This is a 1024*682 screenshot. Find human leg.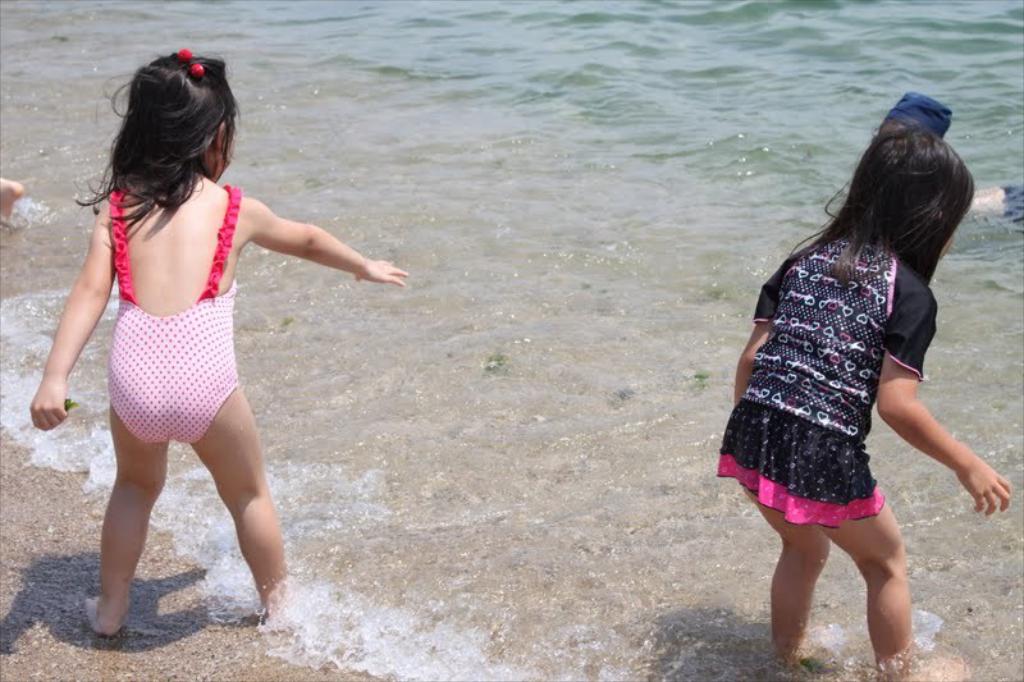
Bounding box: rect(753, 484, 833, 659).
